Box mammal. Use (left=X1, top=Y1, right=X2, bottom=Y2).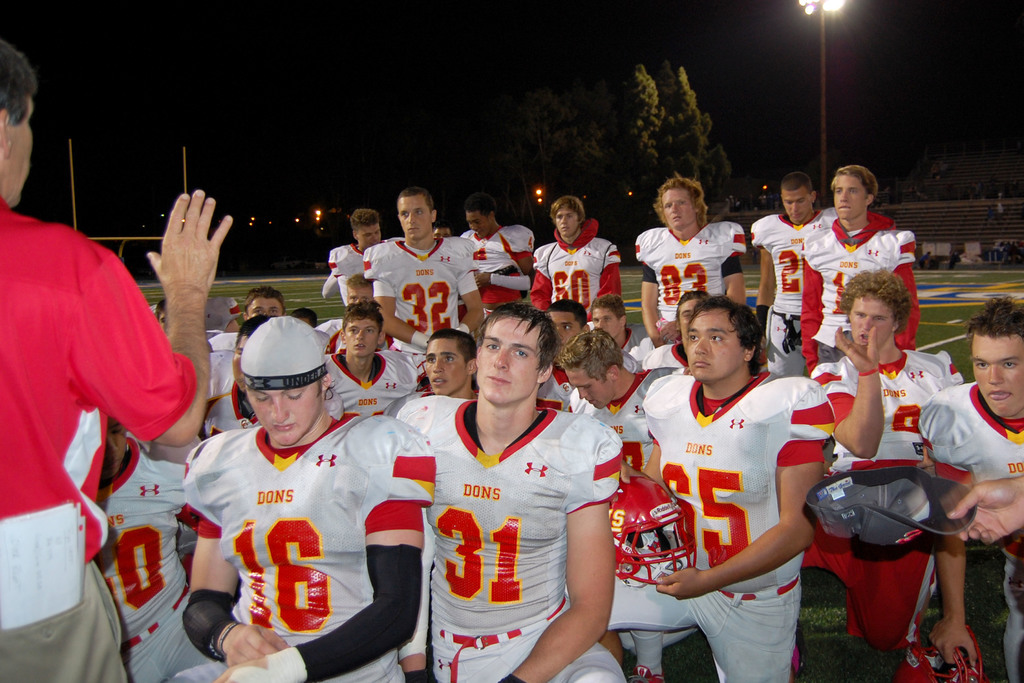
(left=622, top=286, right=847, bottom=665).
